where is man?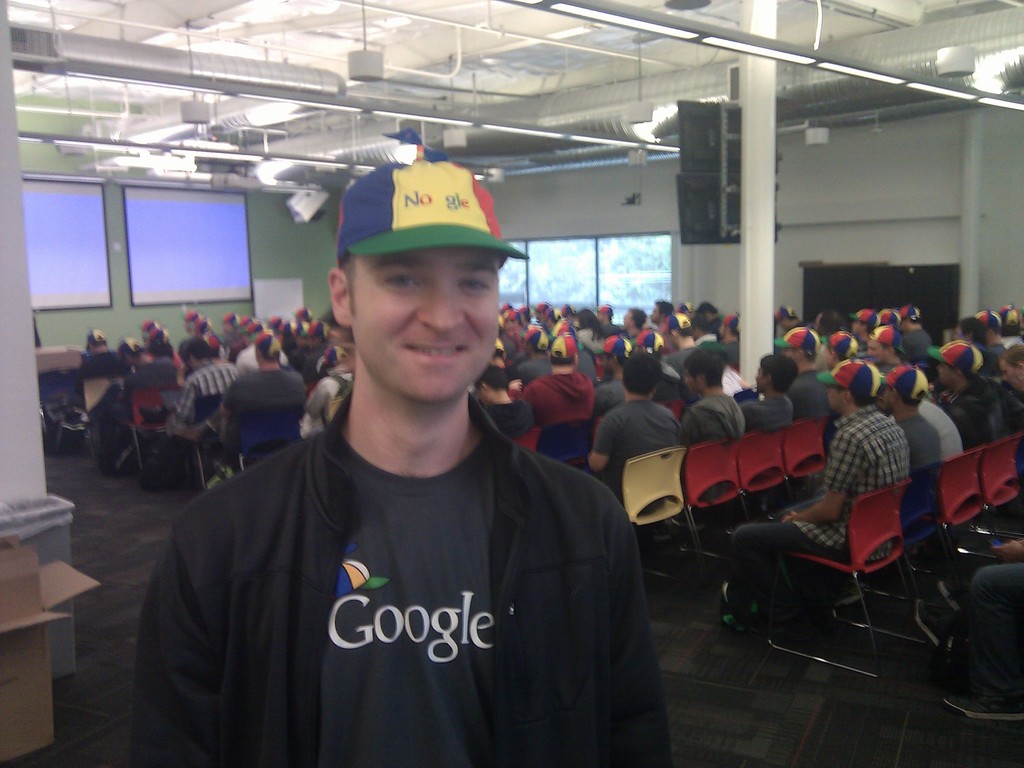
left=76, top=338, right=173, bottom=428.
